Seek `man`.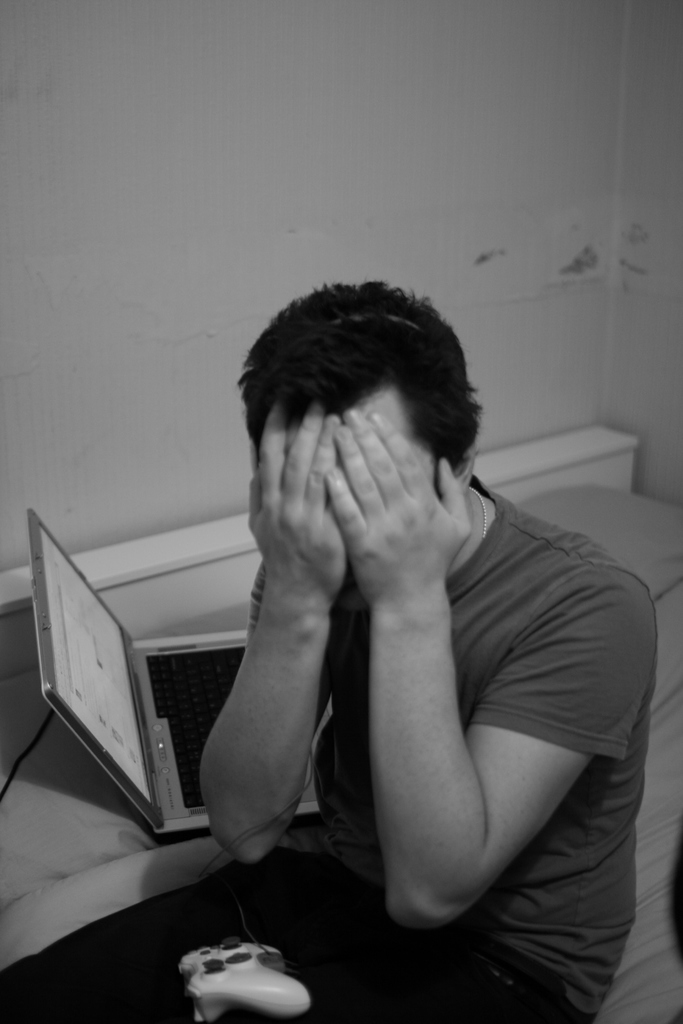
[0,278,657,1023].
